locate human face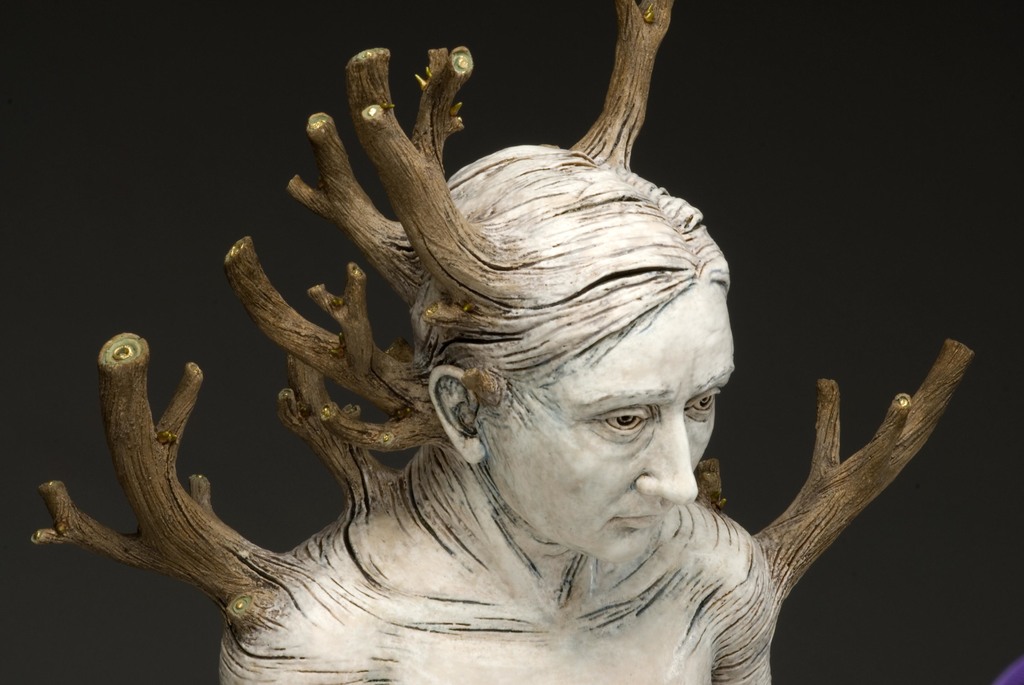
(489,287,736,562)
